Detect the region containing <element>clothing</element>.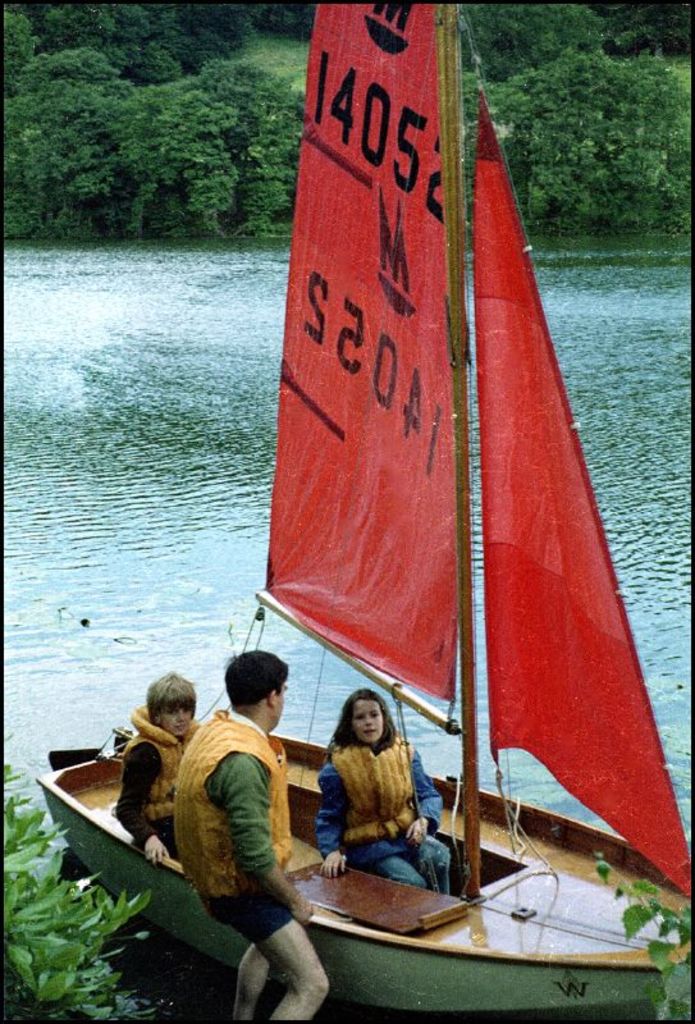
locate(115, 705, 200, 855).
